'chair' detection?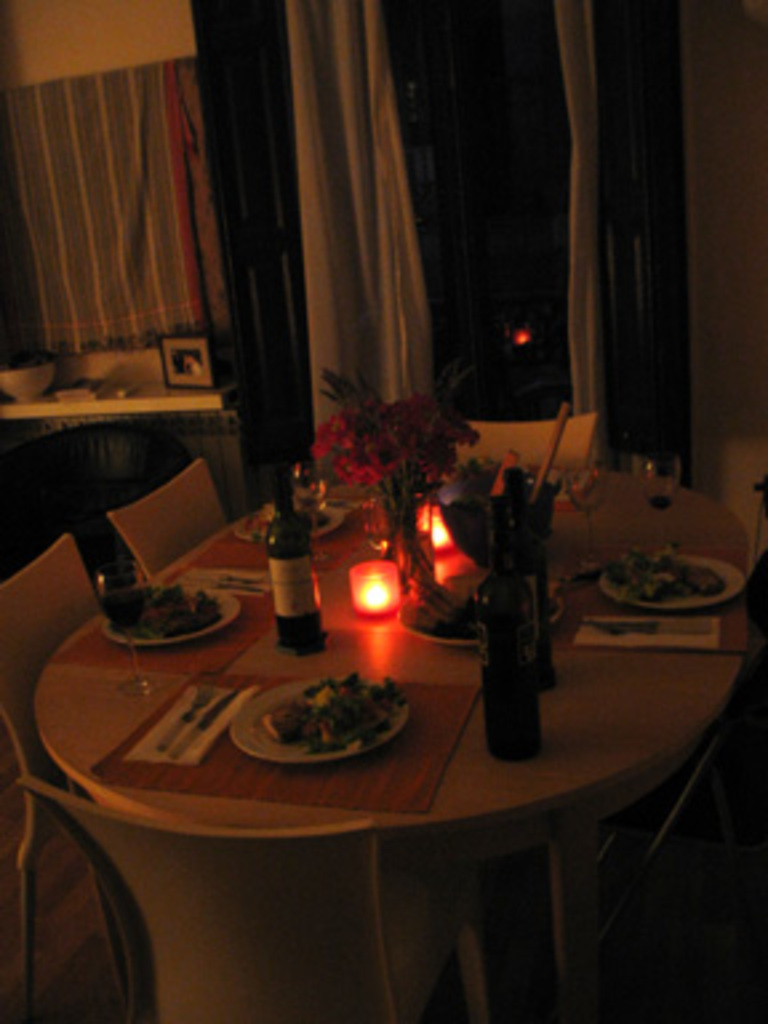
{"left": 107, "top": 472, "right": 243, "bottom": 592}
